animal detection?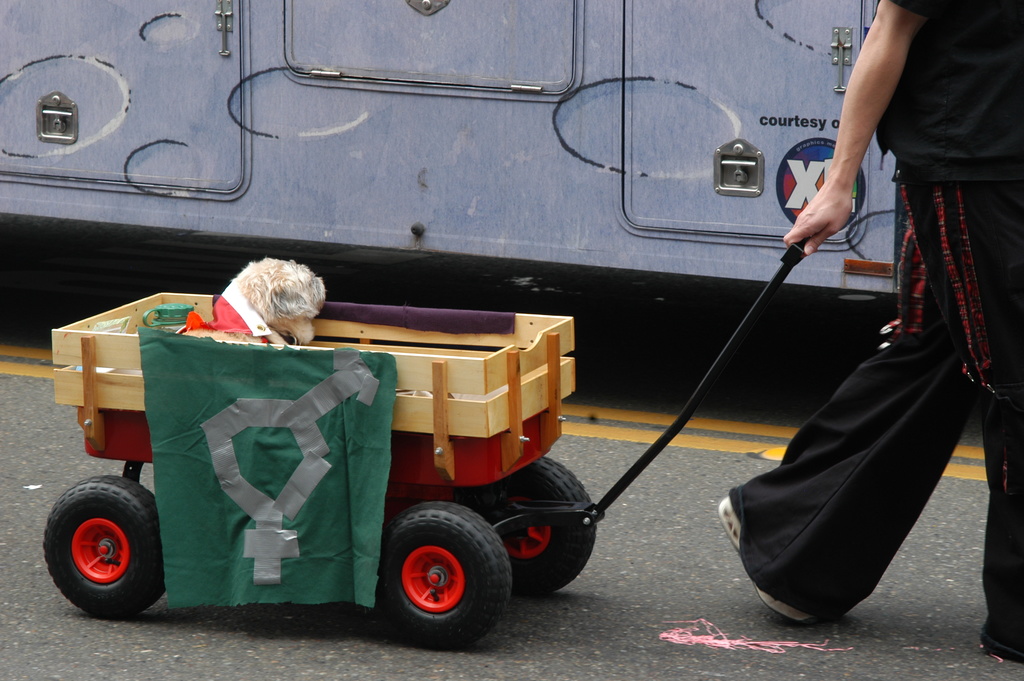
(left=179, top=258, right=326, bottom=344)
